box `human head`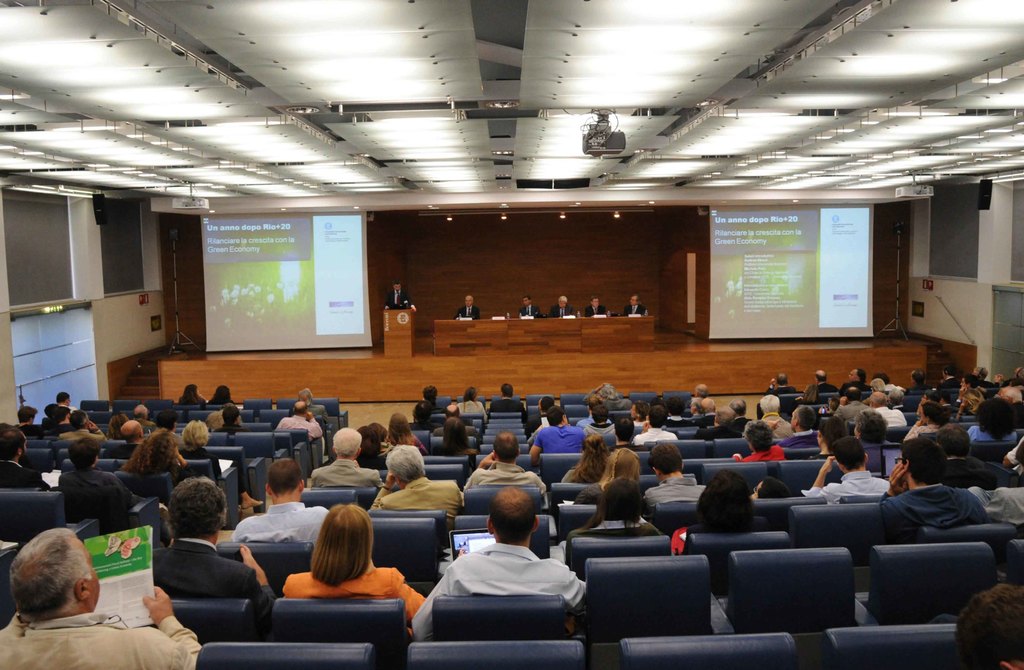
bbox(941, 366, 954, 377)
